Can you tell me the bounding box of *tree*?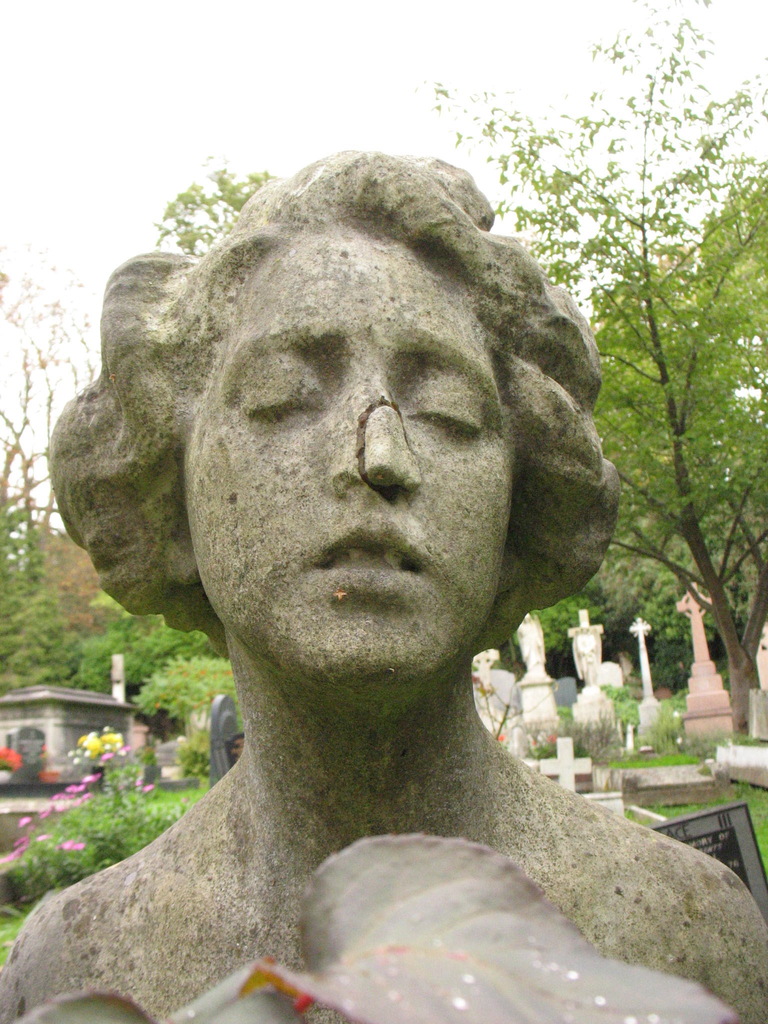
[424, 1, 767, 739].
